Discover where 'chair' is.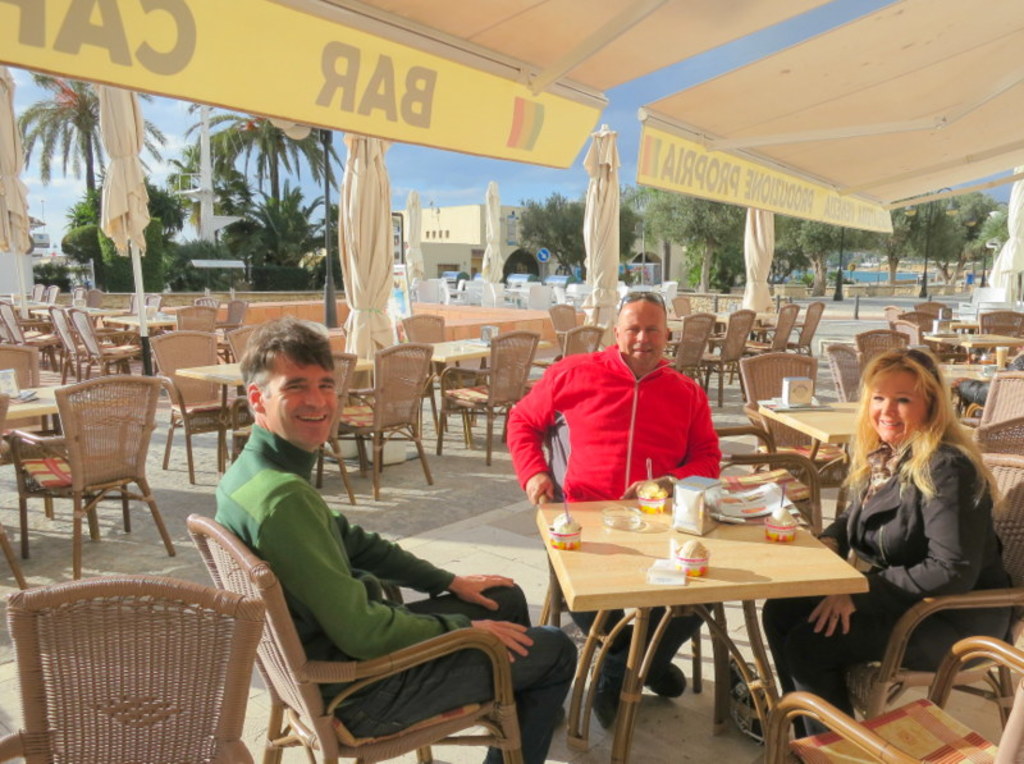
Discovered at <region>51, 283, 61, 299</region>.
